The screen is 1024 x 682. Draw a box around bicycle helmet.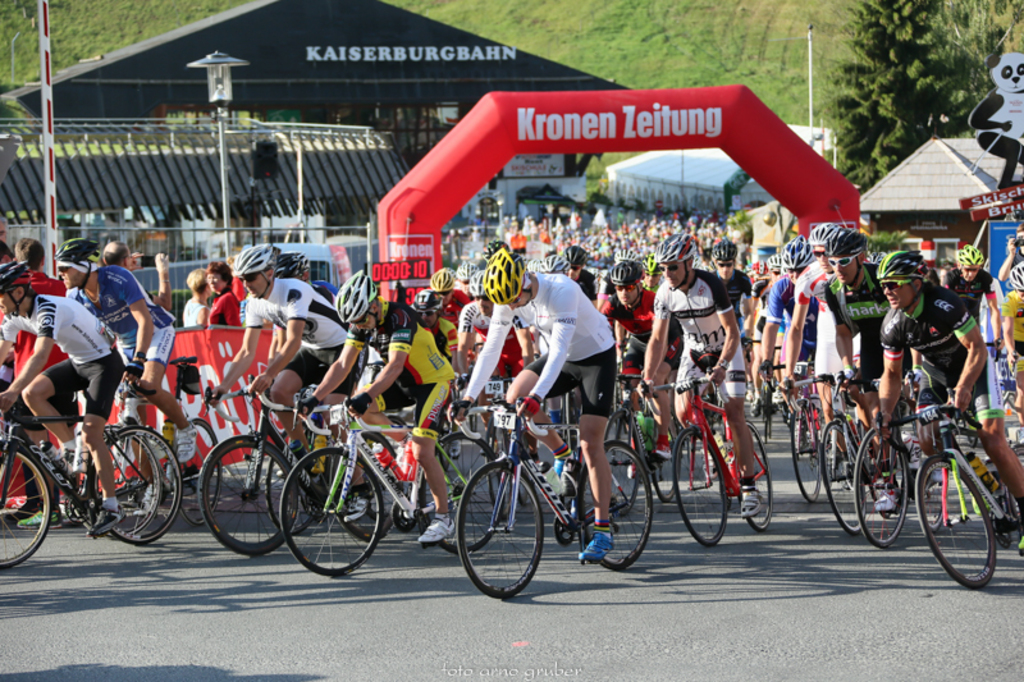
l=806, t=225, r=840, b=252.
